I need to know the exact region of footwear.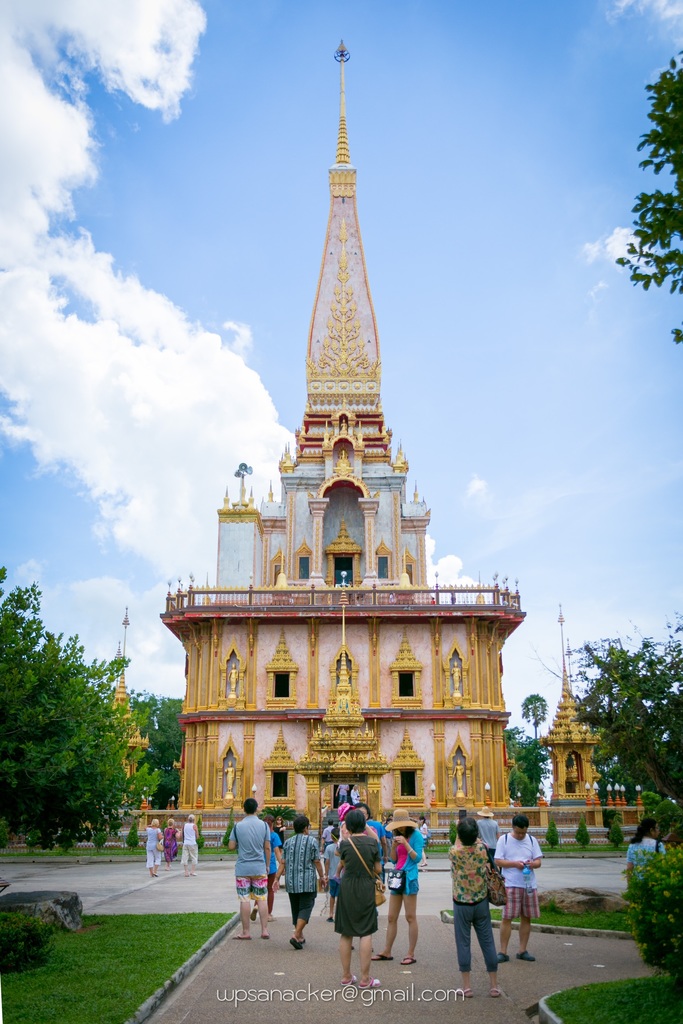
Region: [left=515, top=948, right=540, bottom=970].
